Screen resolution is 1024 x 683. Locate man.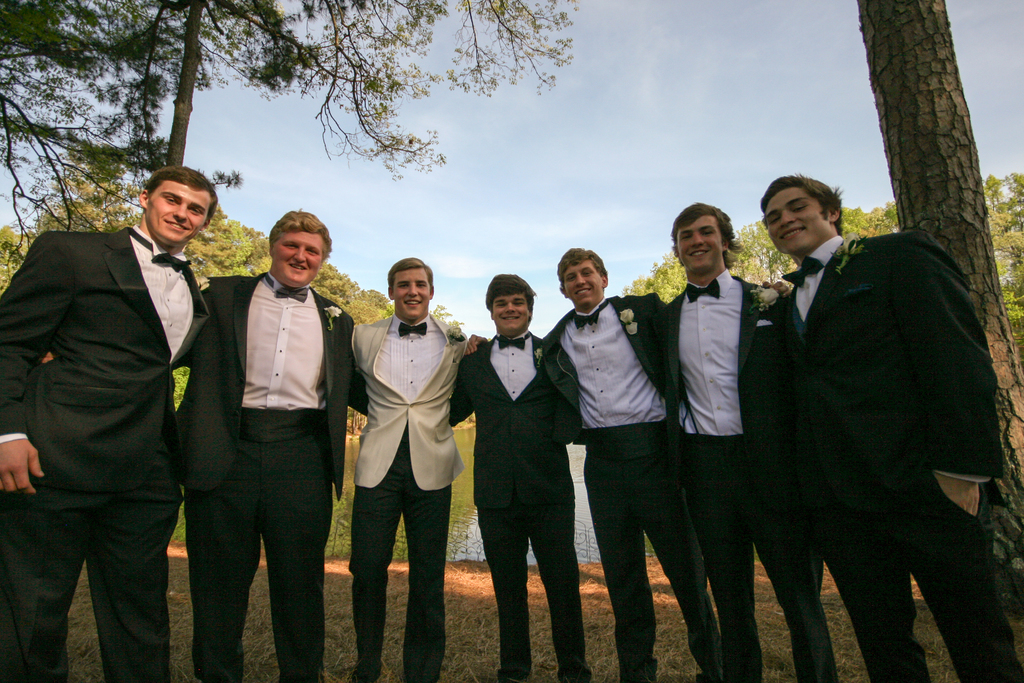
<bbox>196, 208, 362, 682</bbox>.
